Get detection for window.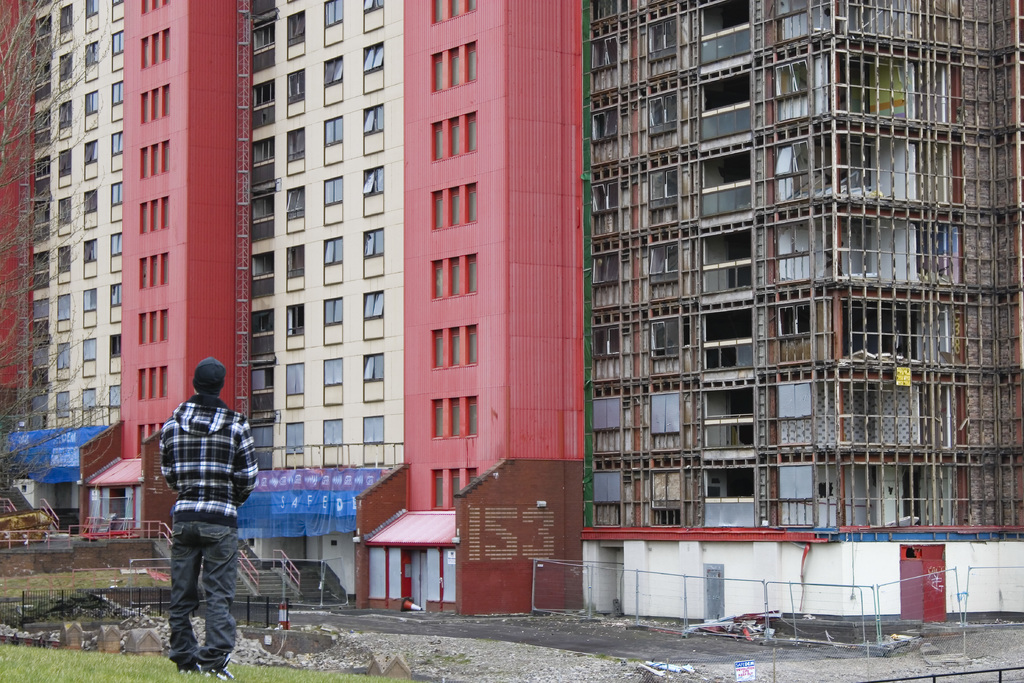
Detection: (x1=138, y1=418, x2=169, y2=464).
